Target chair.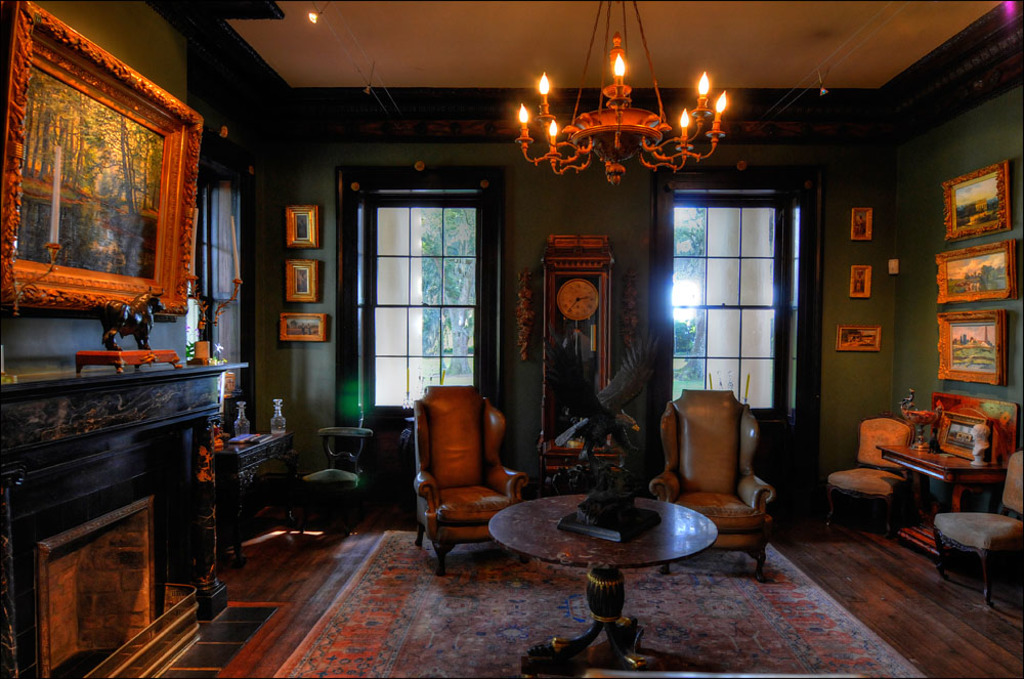
Target region: detection(285, 425, 375, 536).
